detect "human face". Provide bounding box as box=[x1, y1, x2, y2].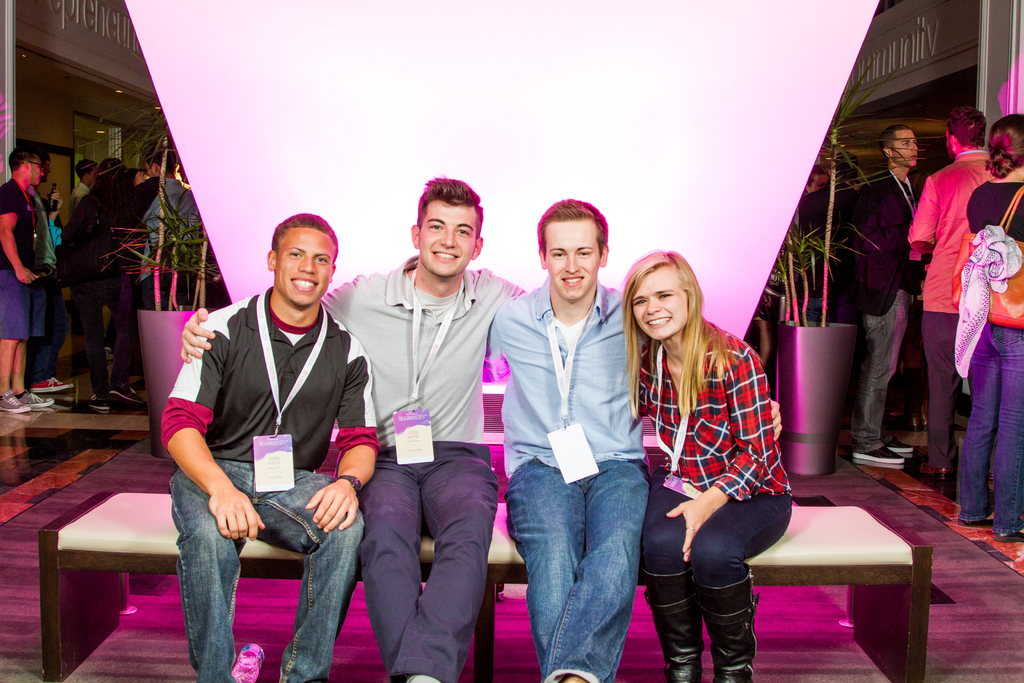
box=[276, 227, 333, 304].
